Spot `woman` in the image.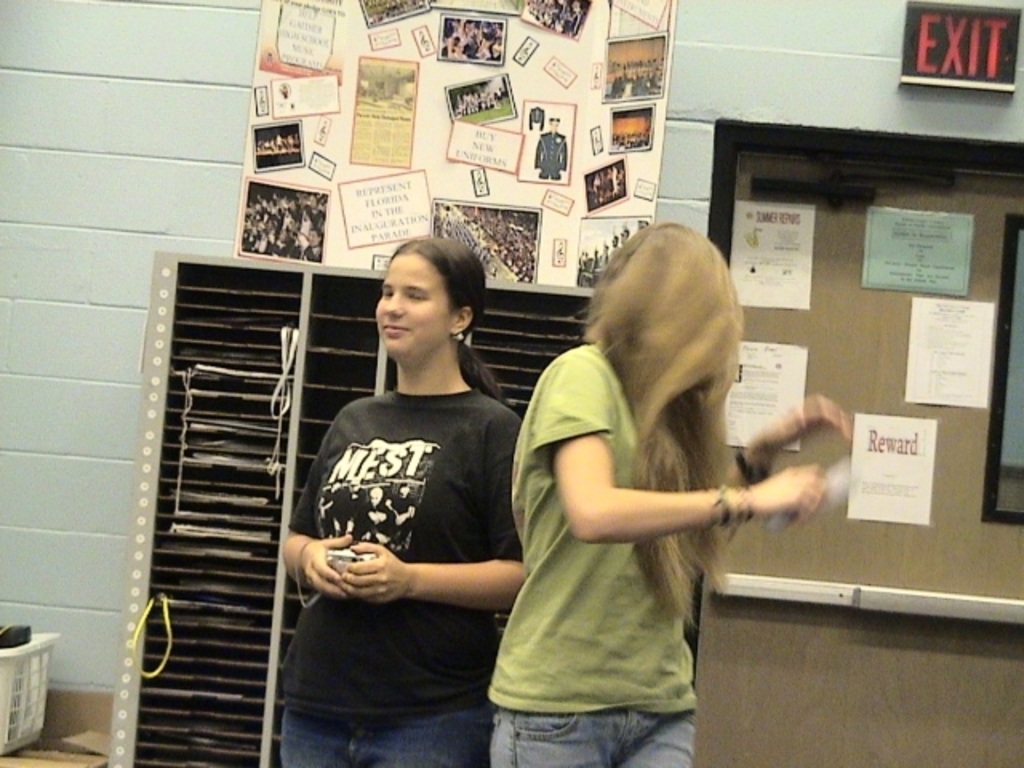
`woman` found at <region>280, 240, 523, 766</region>.
